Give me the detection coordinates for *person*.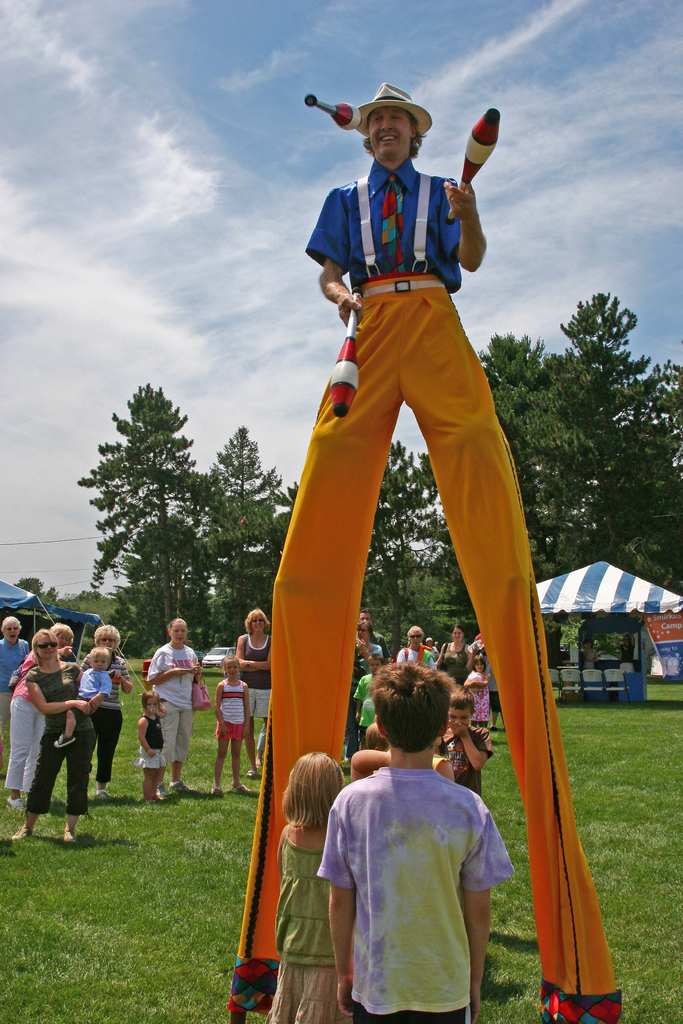
(left=218, top=79, right=621, bottom=1022).
